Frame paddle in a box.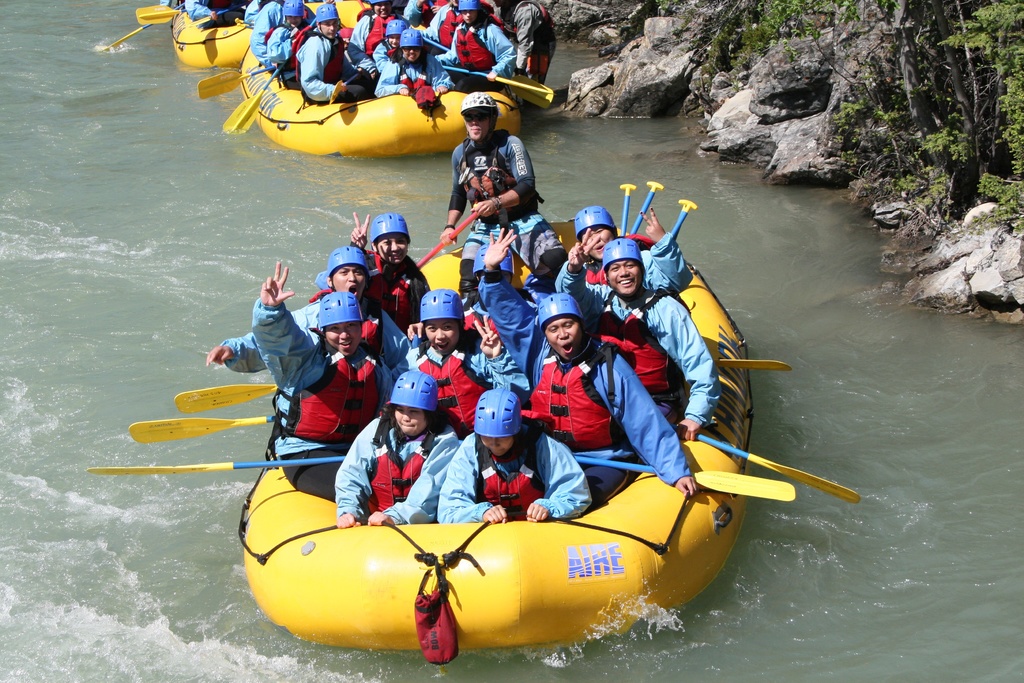
box=[128, 418, 280, 444].
